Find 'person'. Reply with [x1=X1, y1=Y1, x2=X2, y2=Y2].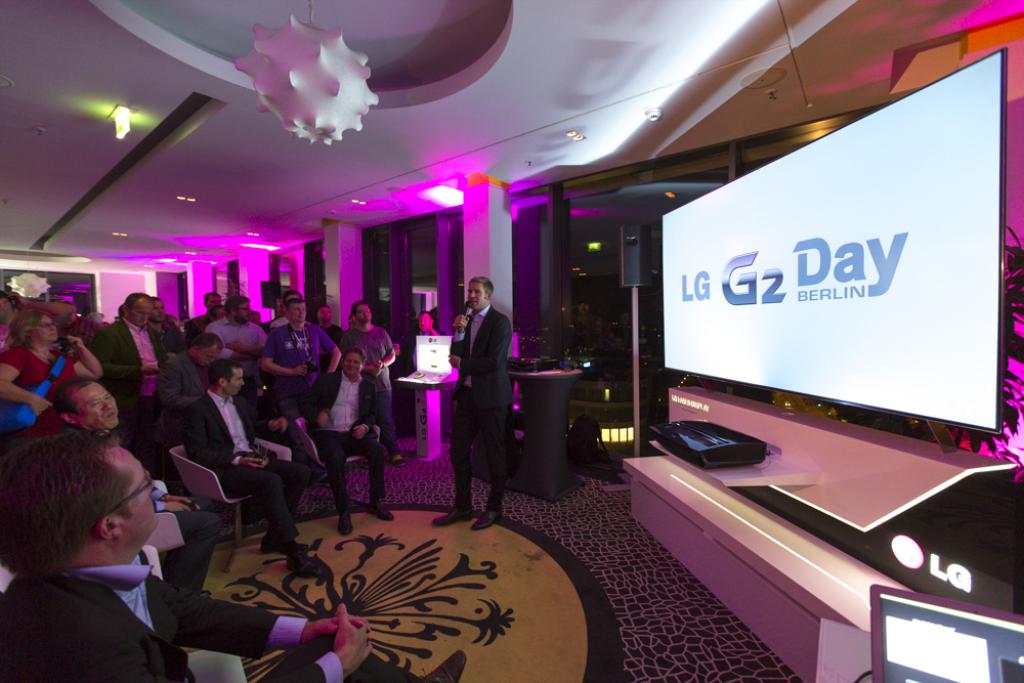
[x1=86, y1=289, x2=167, y2=409].
